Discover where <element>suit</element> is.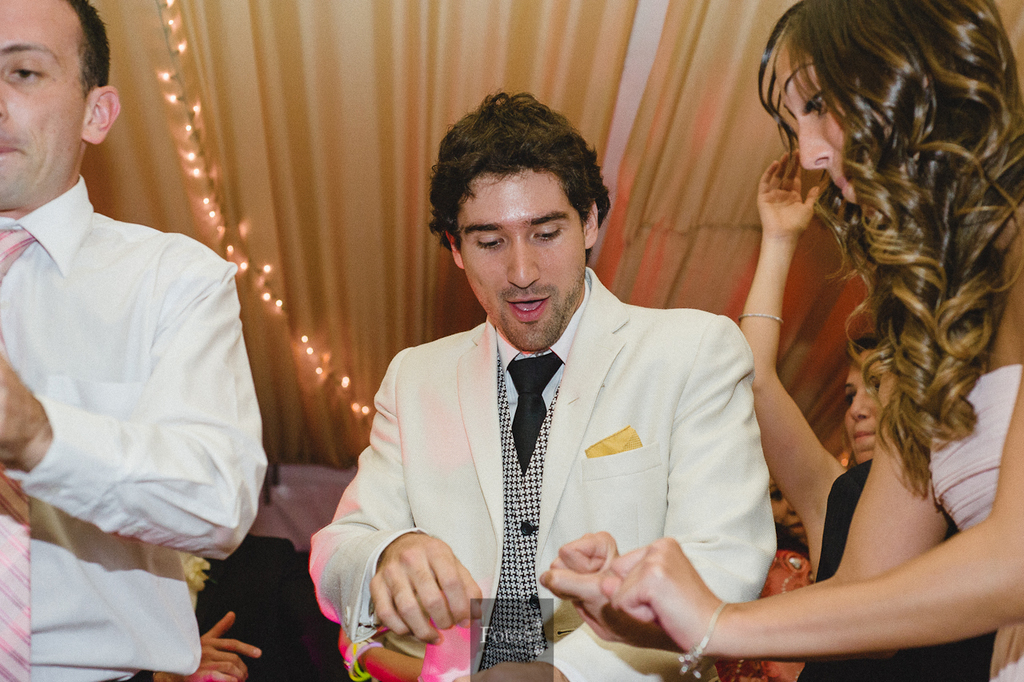
Discovered at rect(323, 223, 814, 672).
